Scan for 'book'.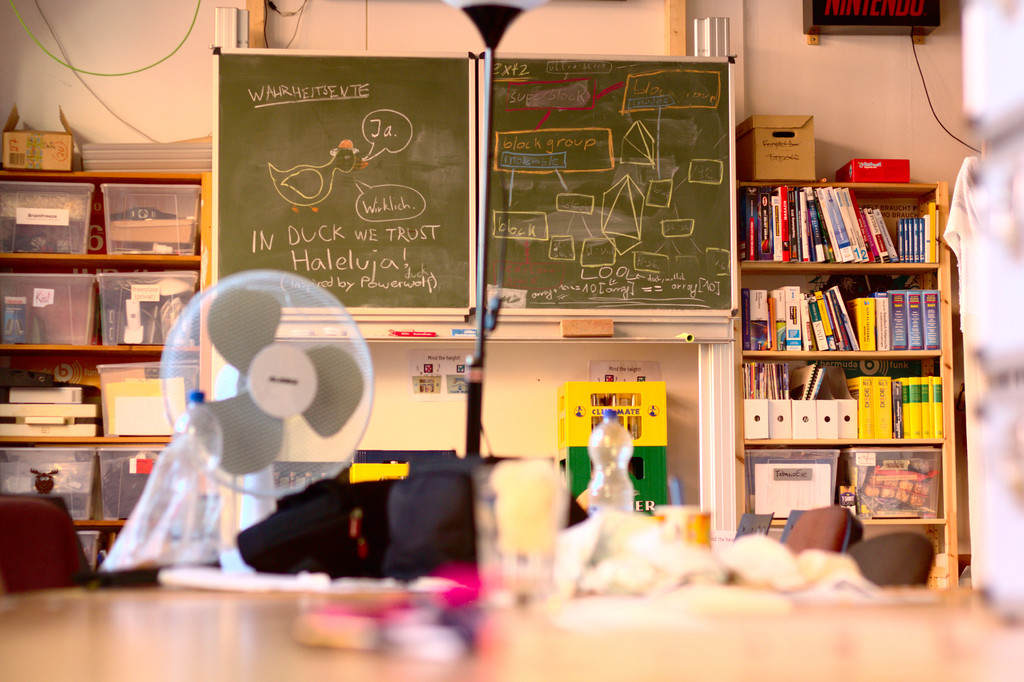
Scan result: (8,383,88,403).
